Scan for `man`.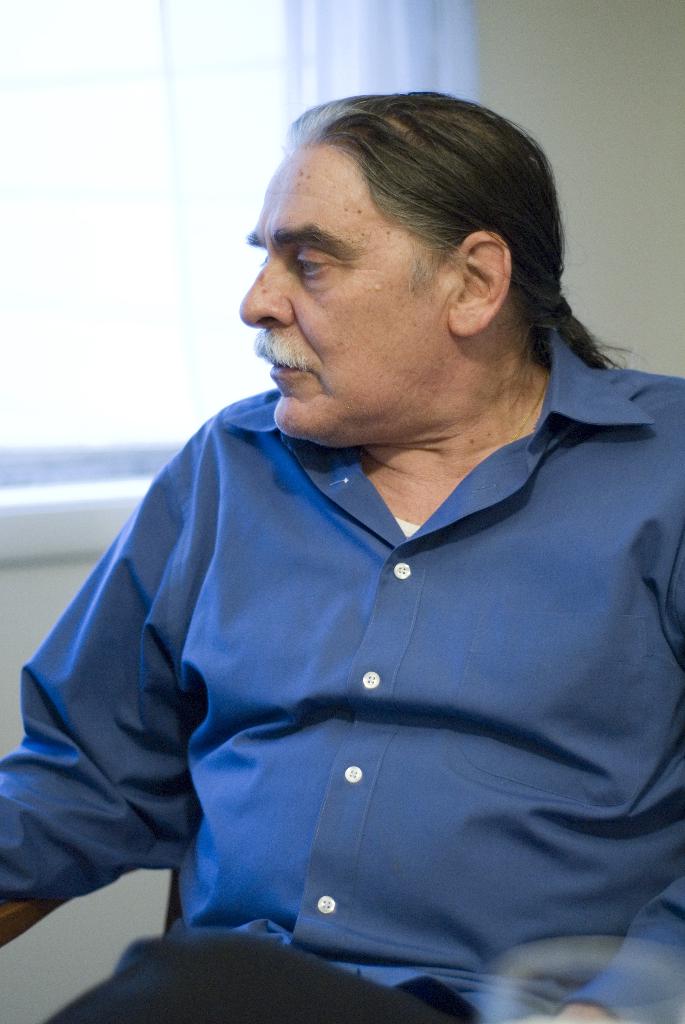
Scan result: (8,79,681,938).
